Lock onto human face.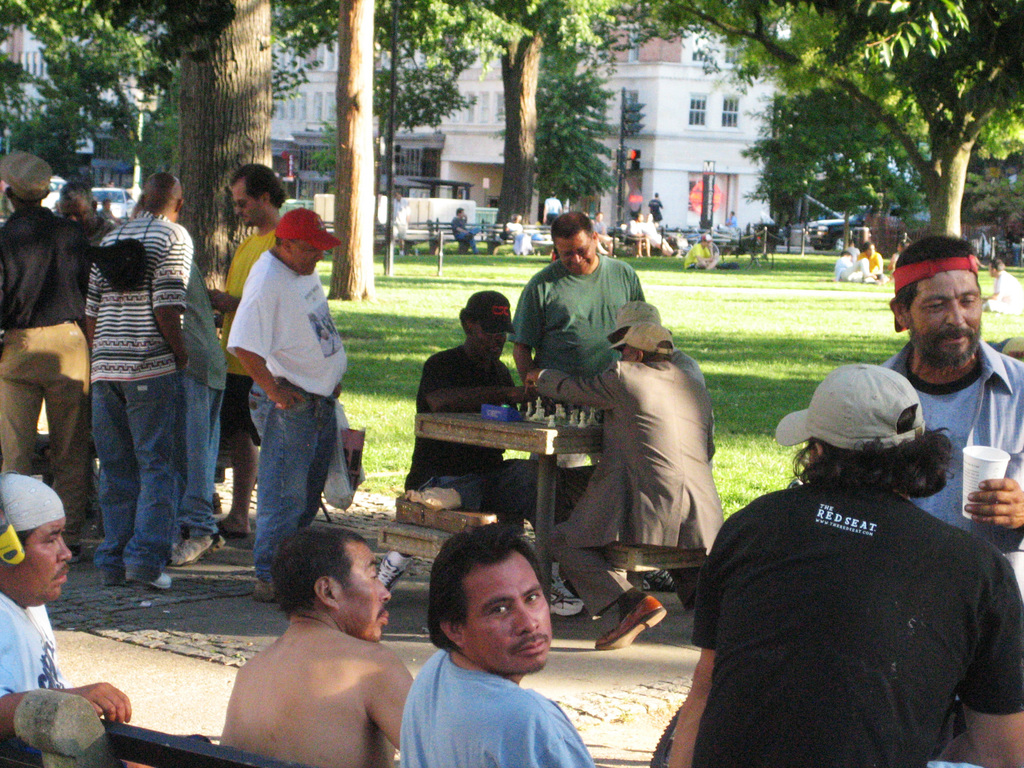
Locked: (909, 269, 982, 362).
